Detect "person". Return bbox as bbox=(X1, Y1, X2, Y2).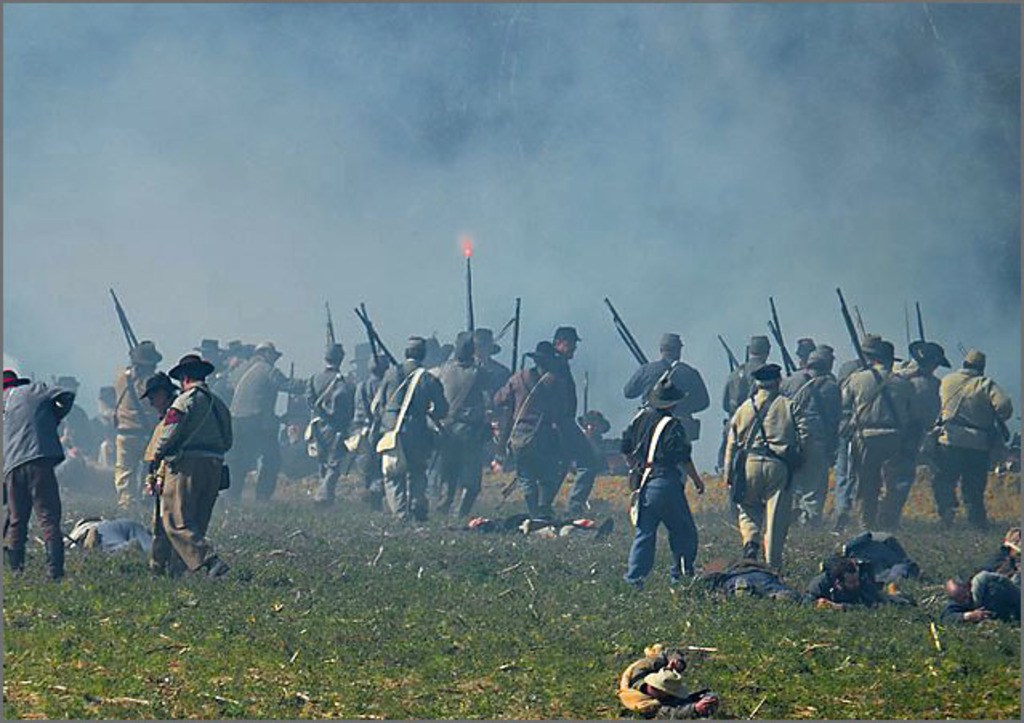
bbox=(615, 649, 718, 718).
